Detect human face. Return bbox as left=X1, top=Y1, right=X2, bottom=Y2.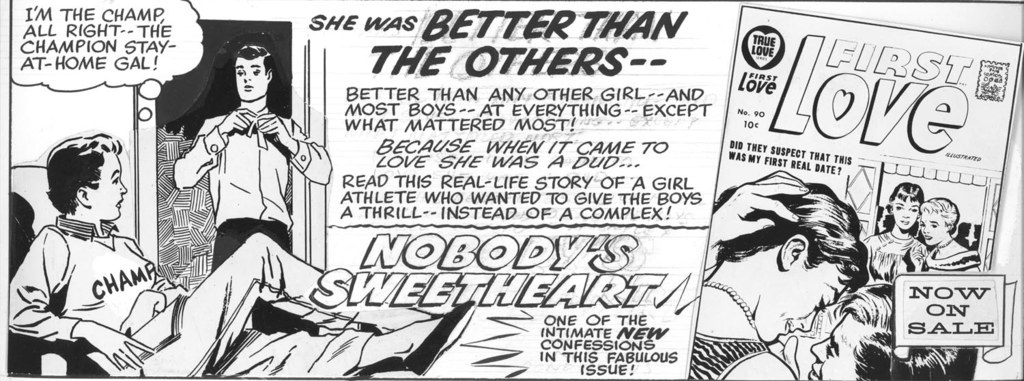
left=885, top=188, right=920, bottom=231.
